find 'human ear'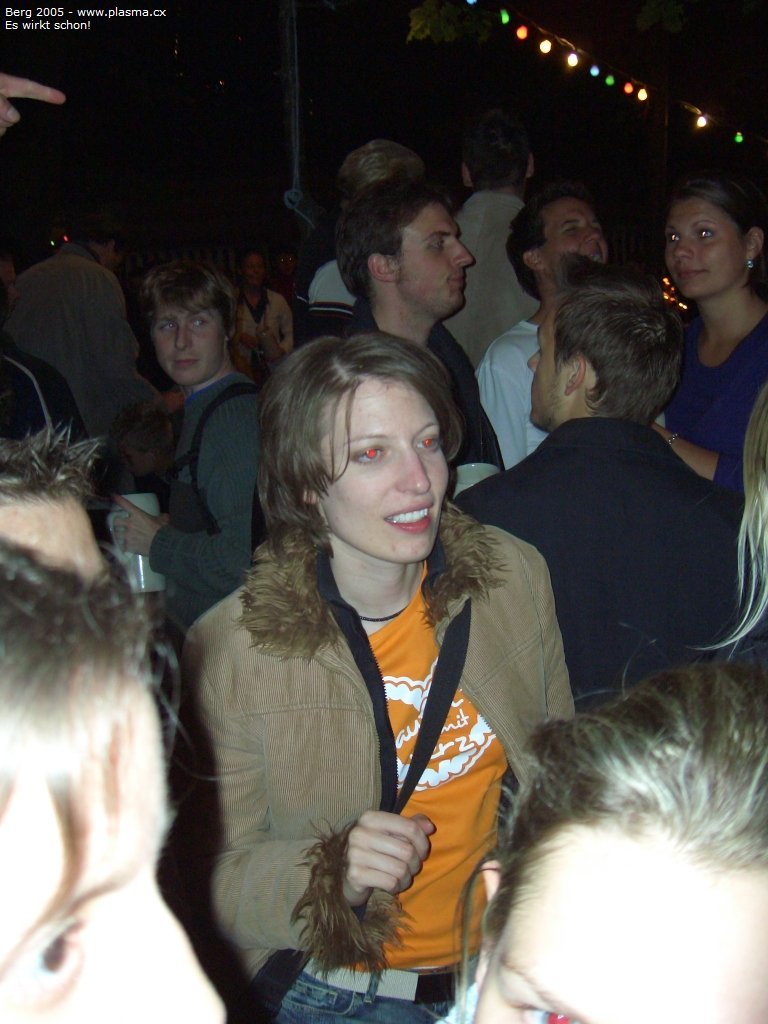
294, 451, 317, 501
